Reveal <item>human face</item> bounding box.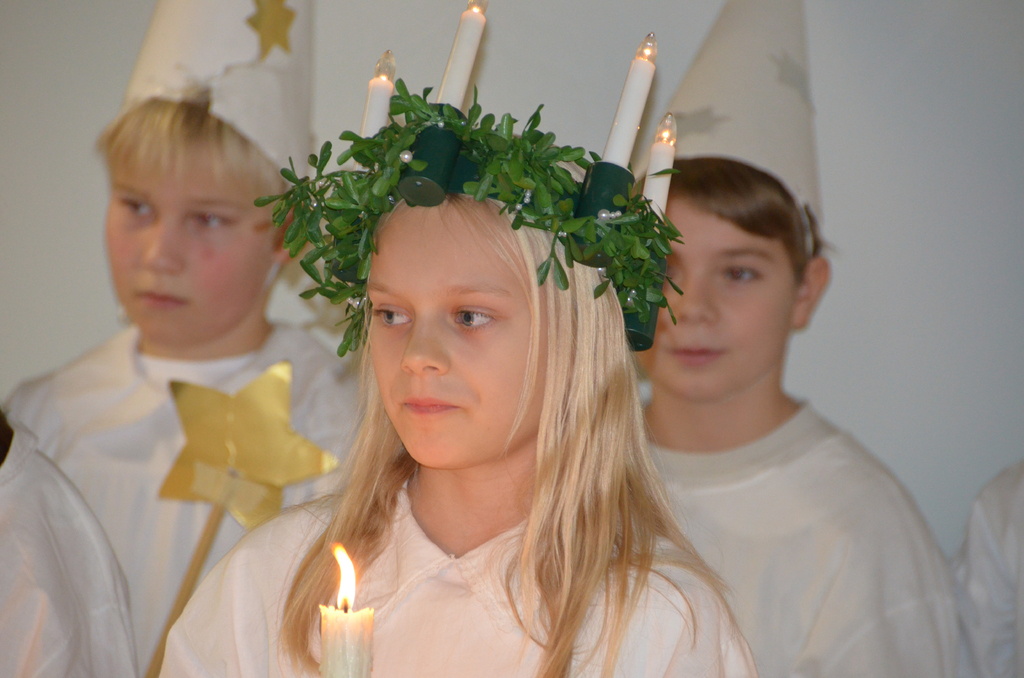
Revealed: [102, 144, 273, 339].
